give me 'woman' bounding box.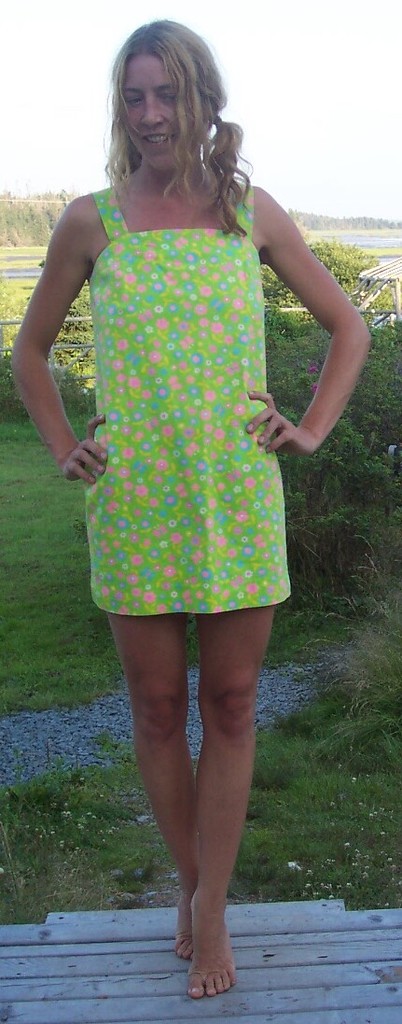
{"x1": 36, "y1": 38, "x2": 318, "y2": 918}.
